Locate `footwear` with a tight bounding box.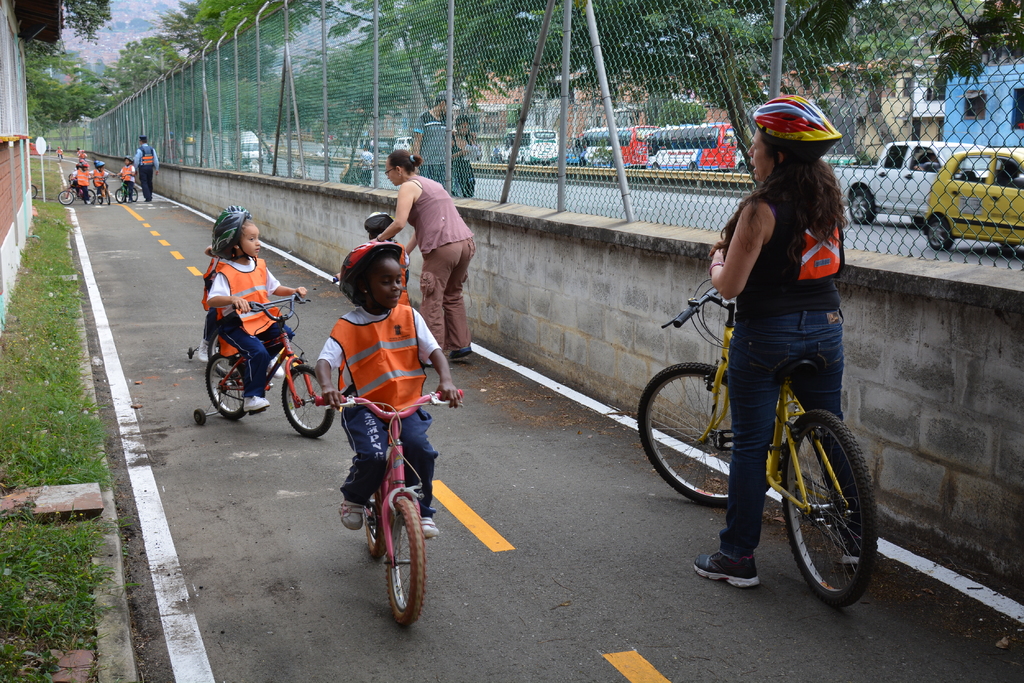
box=[419, 514, 439, 538].
